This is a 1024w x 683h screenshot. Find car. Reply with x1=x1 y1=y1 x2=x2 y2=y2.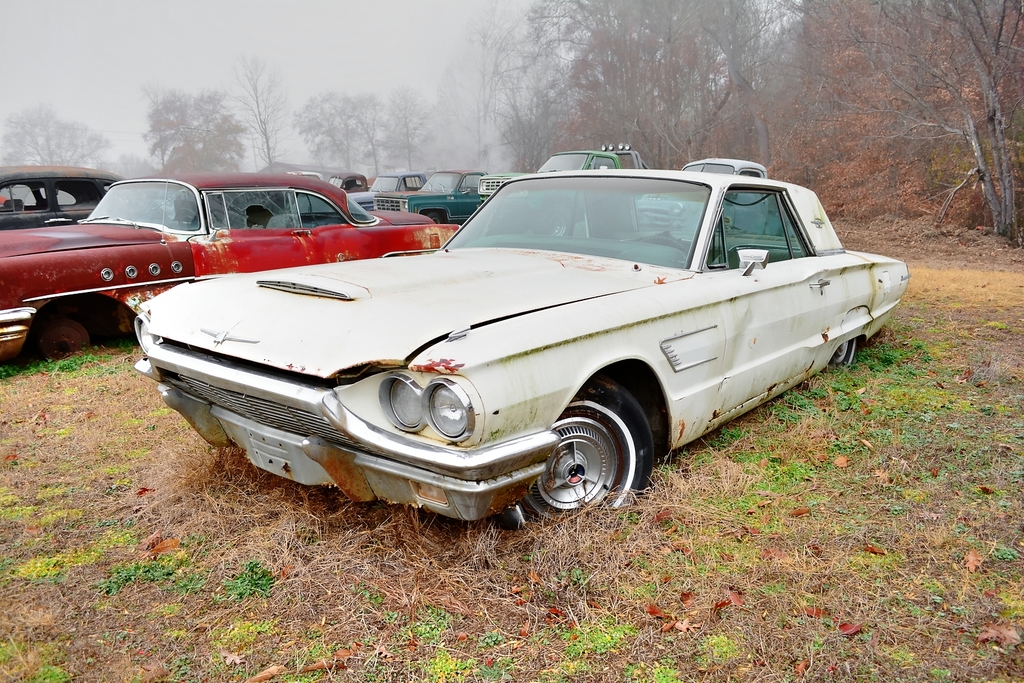
x1=0 y1=165 x2=173 y2=229.
